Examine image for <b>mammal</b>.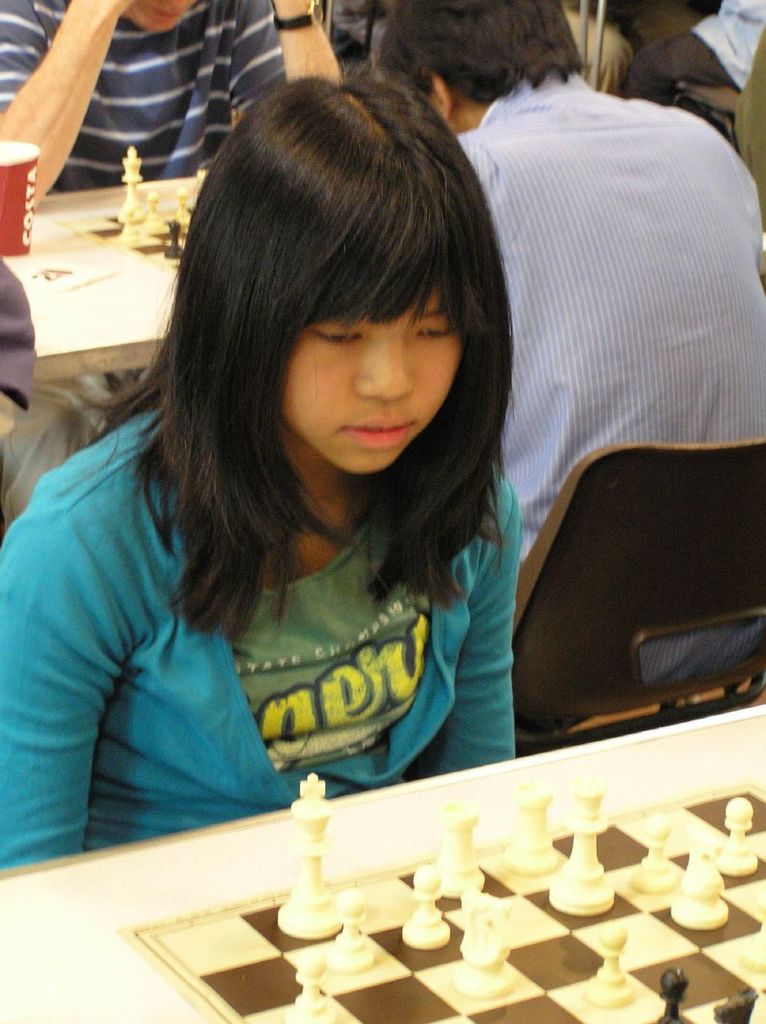
Examination result: <box>641,0,765,99</box>.
